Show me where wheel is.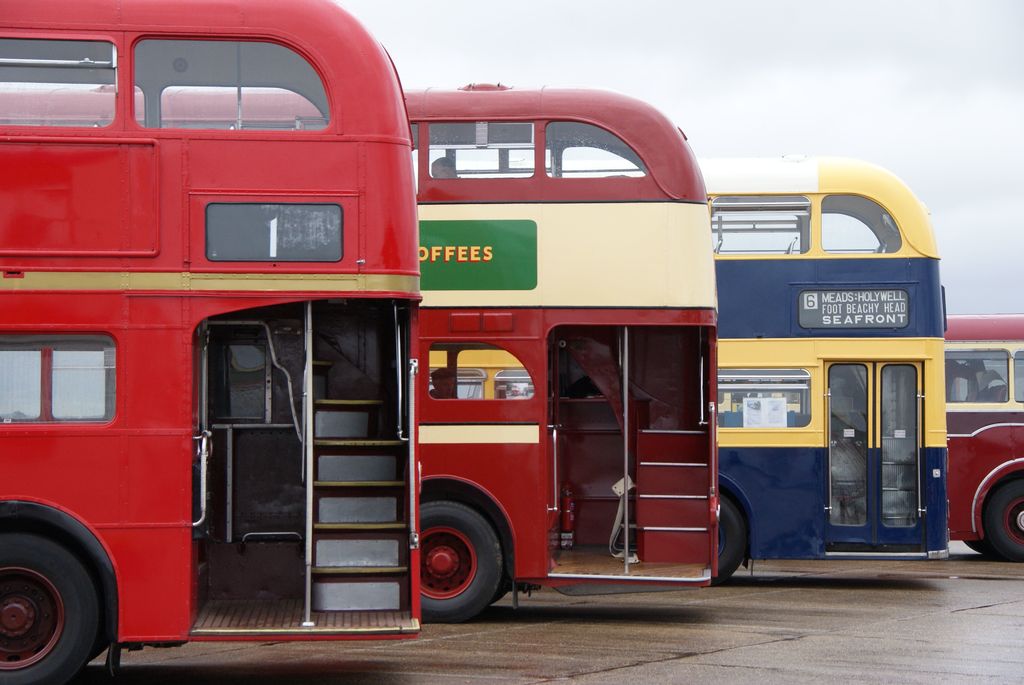
wheel is at [963,541,982,556].
